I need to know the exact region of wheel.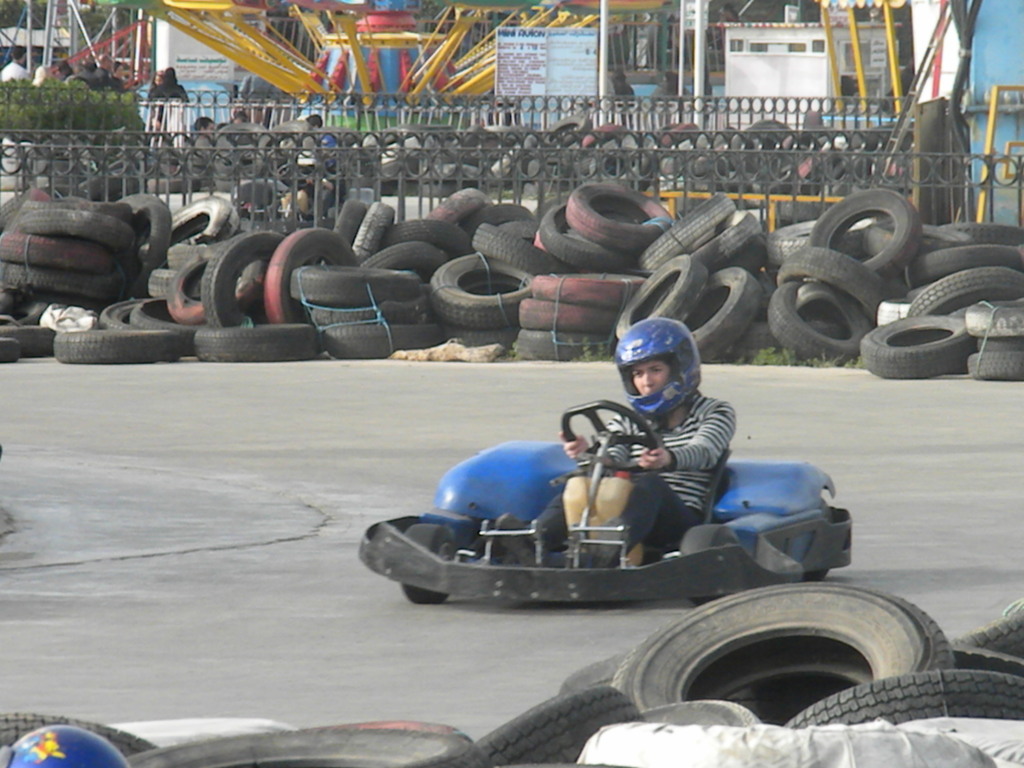
Region: (x1=558, y1=401, x2=656, y2=474).
